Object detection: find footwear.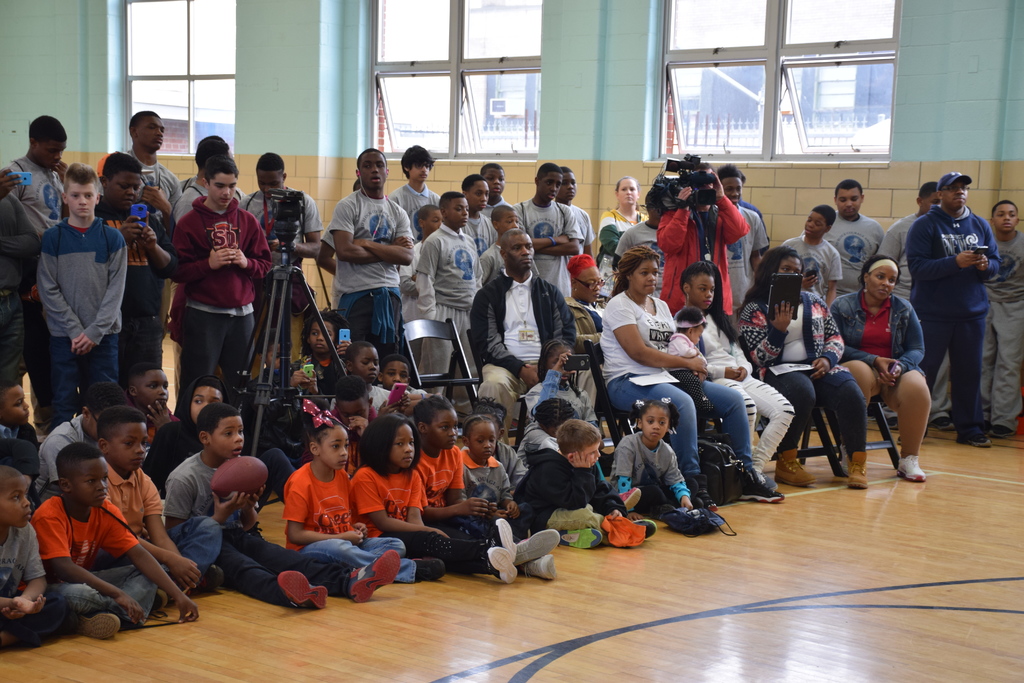
[472,547,520,582].
